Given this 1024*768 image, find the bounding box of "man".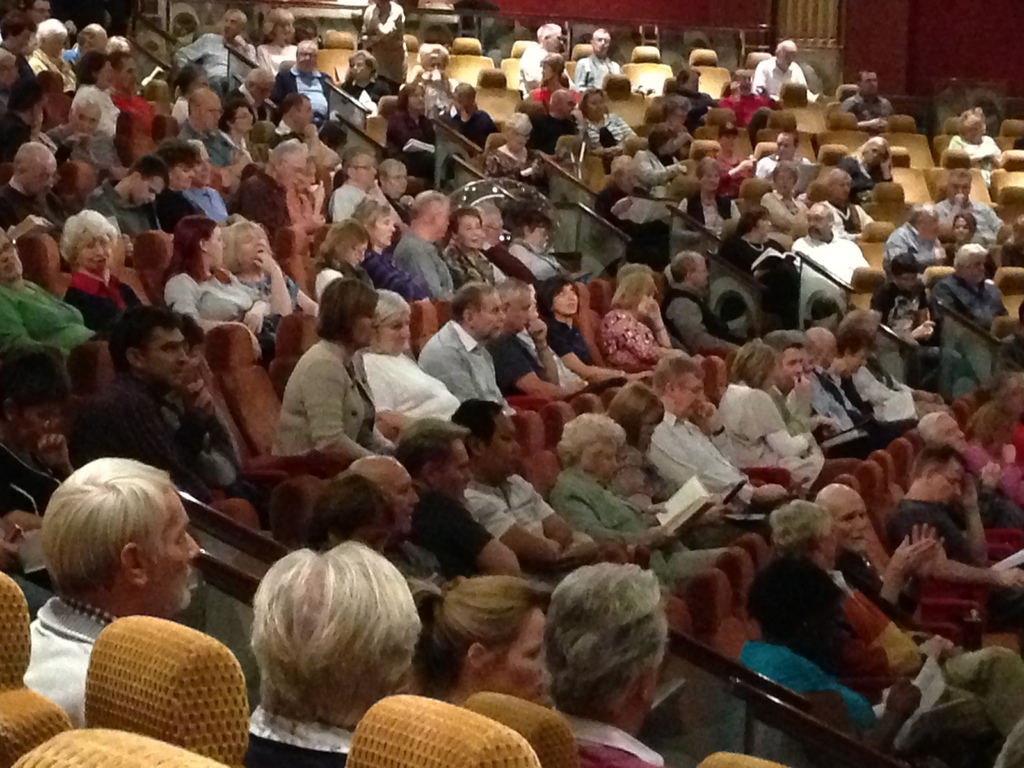
left=342, top=455, right=463, bottom=590.
